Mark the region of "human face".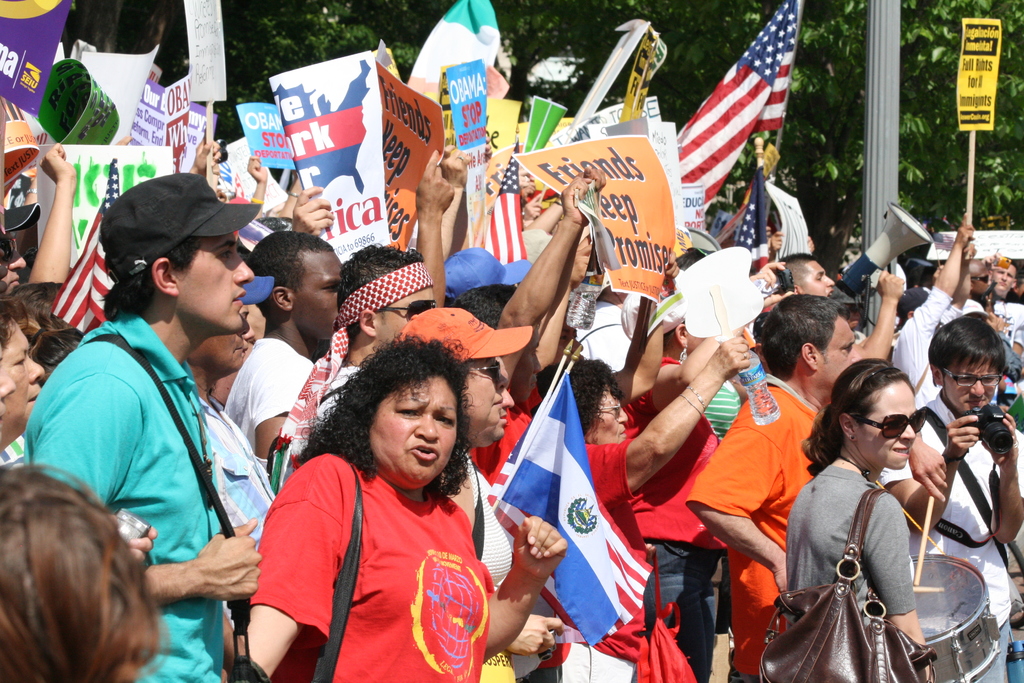
Region: 189:320:249:363.
